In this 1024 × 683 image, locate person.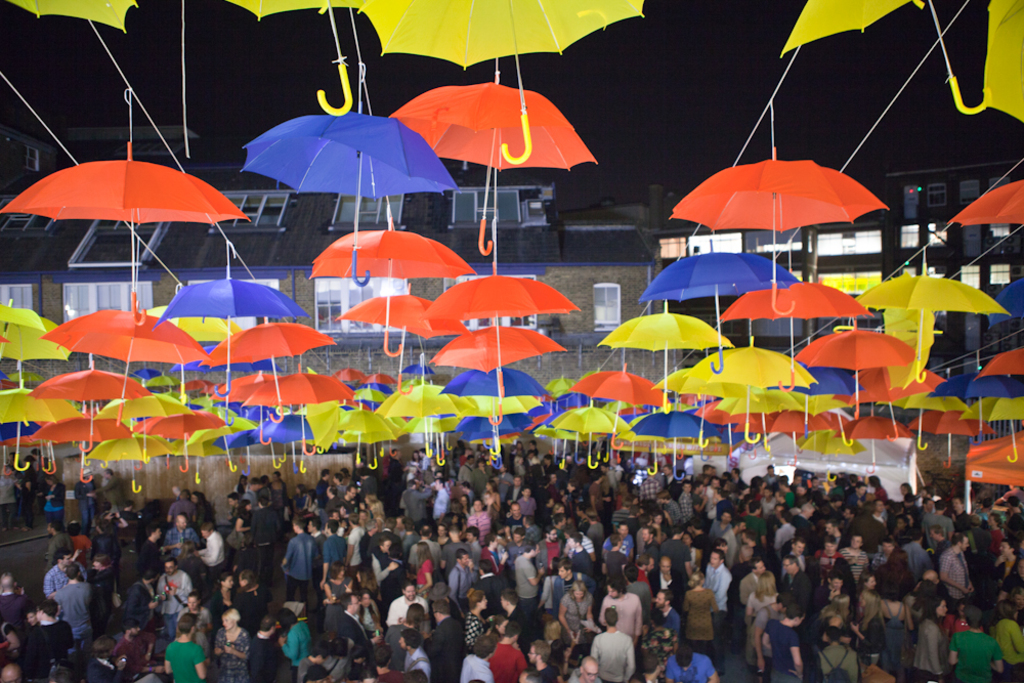
Bounding box: 370,516,400,549.
